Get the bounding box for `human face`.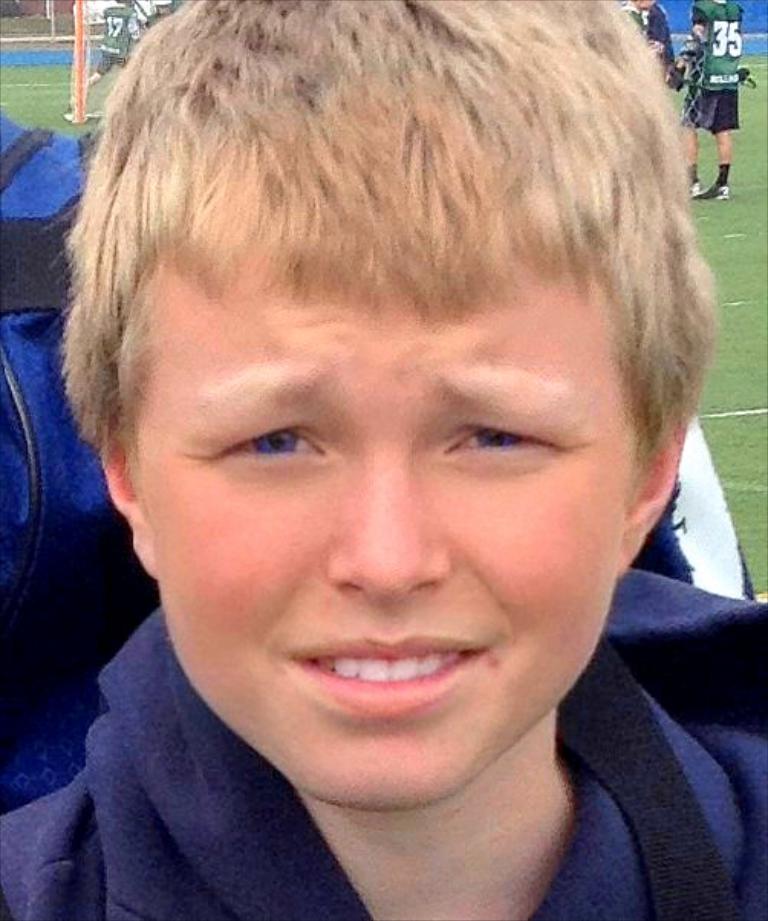
<bbox>133, 231, 629, 814</bbox>.
